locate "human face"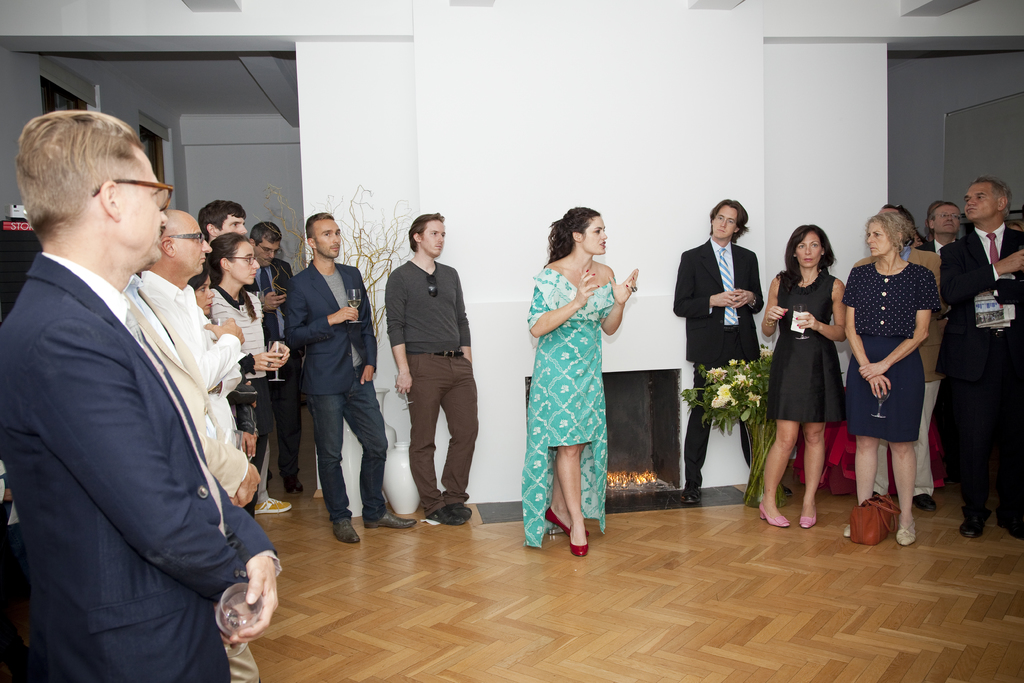
BBox(796, 230, 822, 266)
